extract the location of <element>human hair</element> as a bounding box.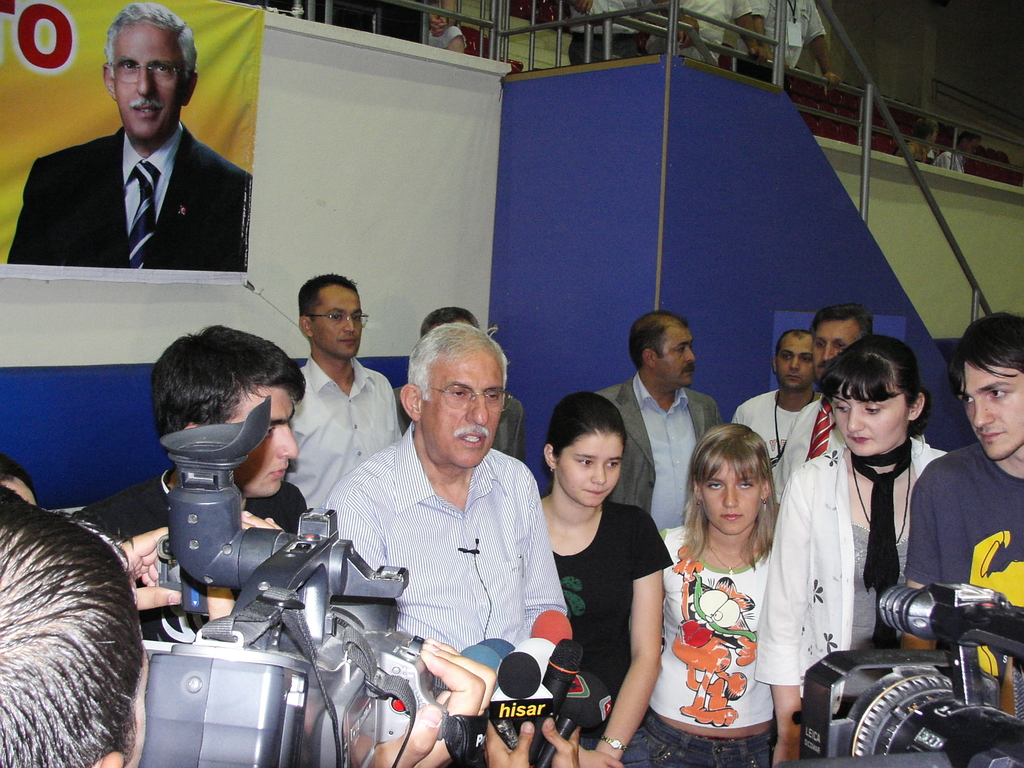
select_region(955, 129, 982, 147).
